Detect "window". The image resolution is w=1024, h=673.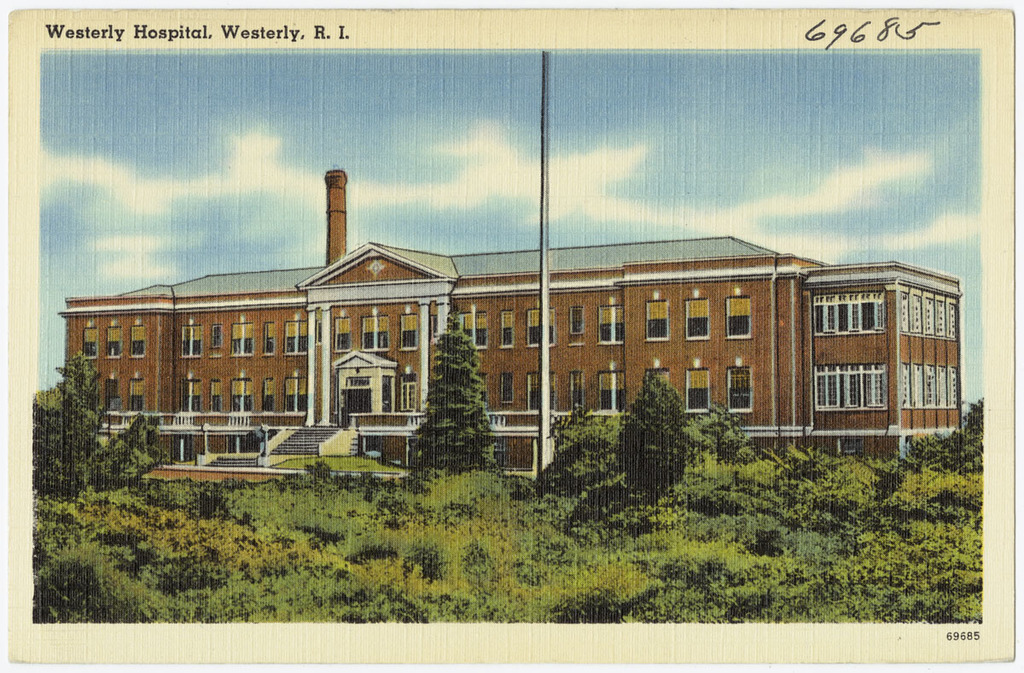
(left=212, top=380, right=223, bottom=415).
